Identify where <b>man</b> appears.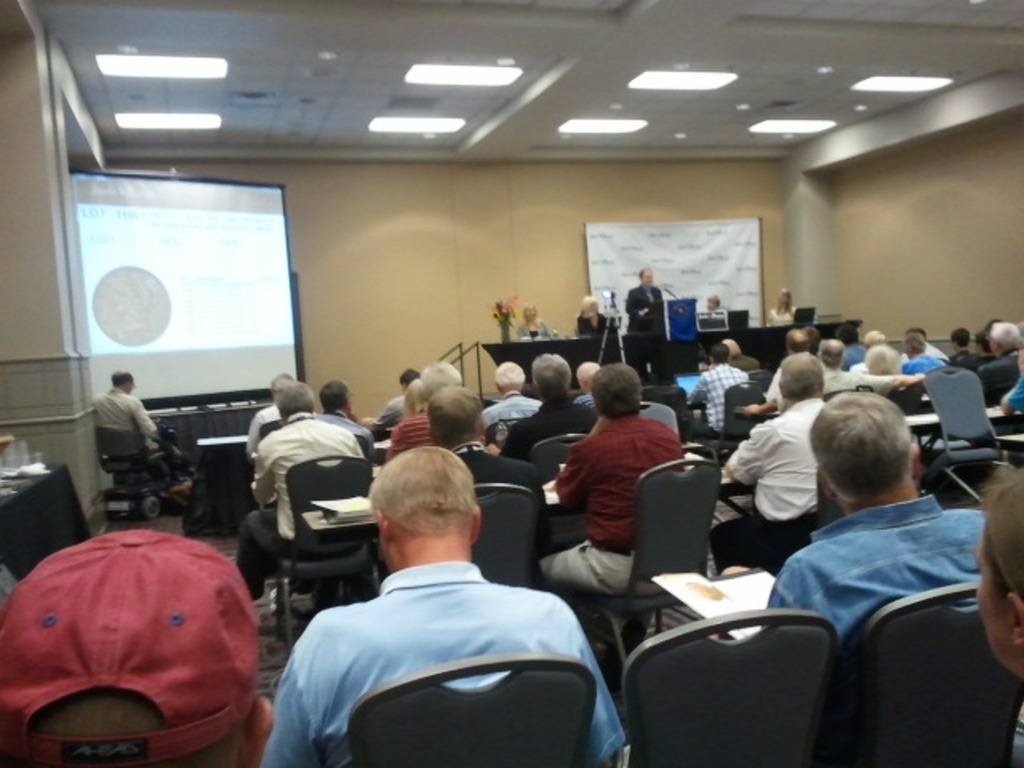
Appears at x1=702, y1=350, x2=853, y2=574.
